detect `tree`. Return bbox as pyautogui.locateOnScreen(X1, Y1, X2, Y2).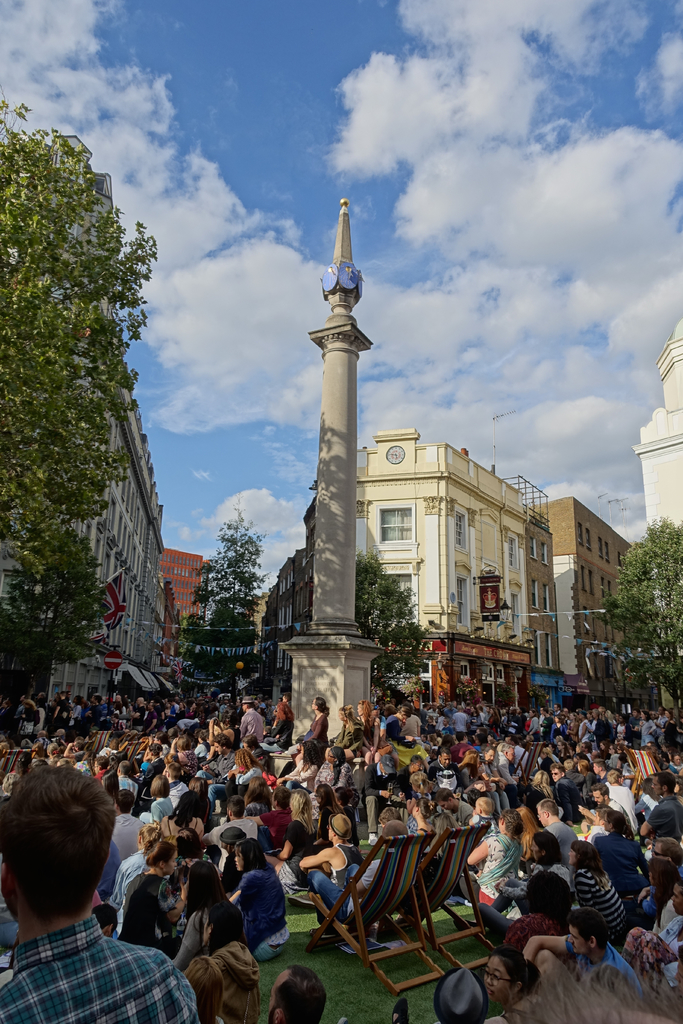
pyautogui.locateOnScreen(288, 562, 441, 716).
